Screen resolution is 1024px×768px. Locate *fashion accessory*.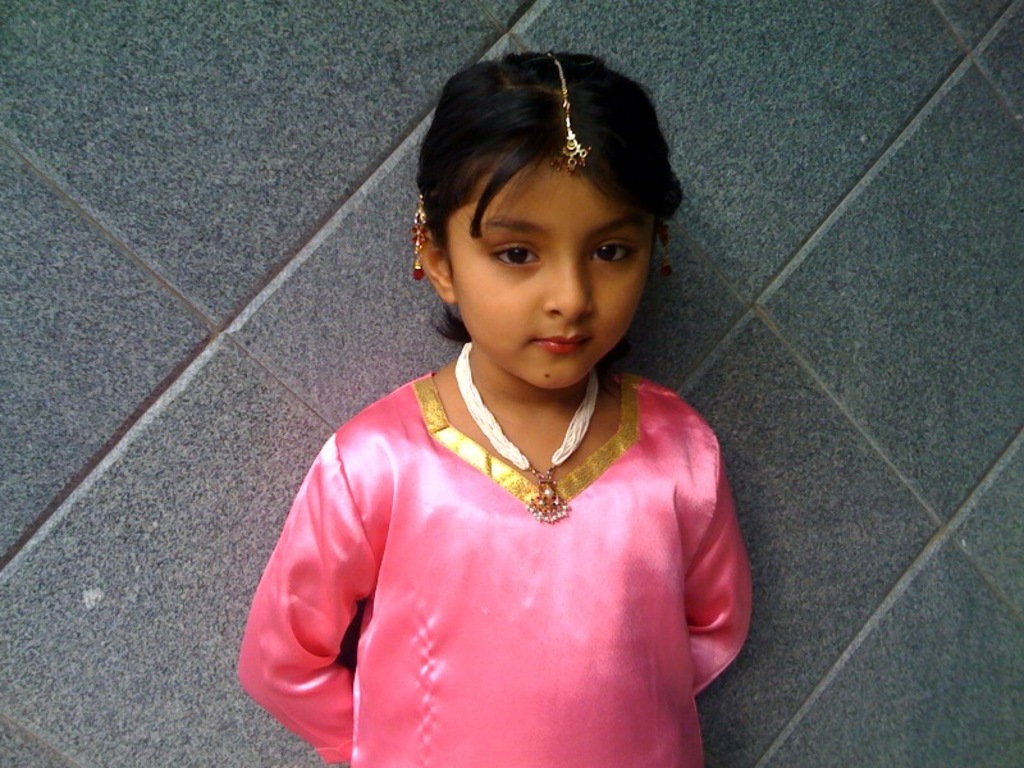
655,218,680,283.
